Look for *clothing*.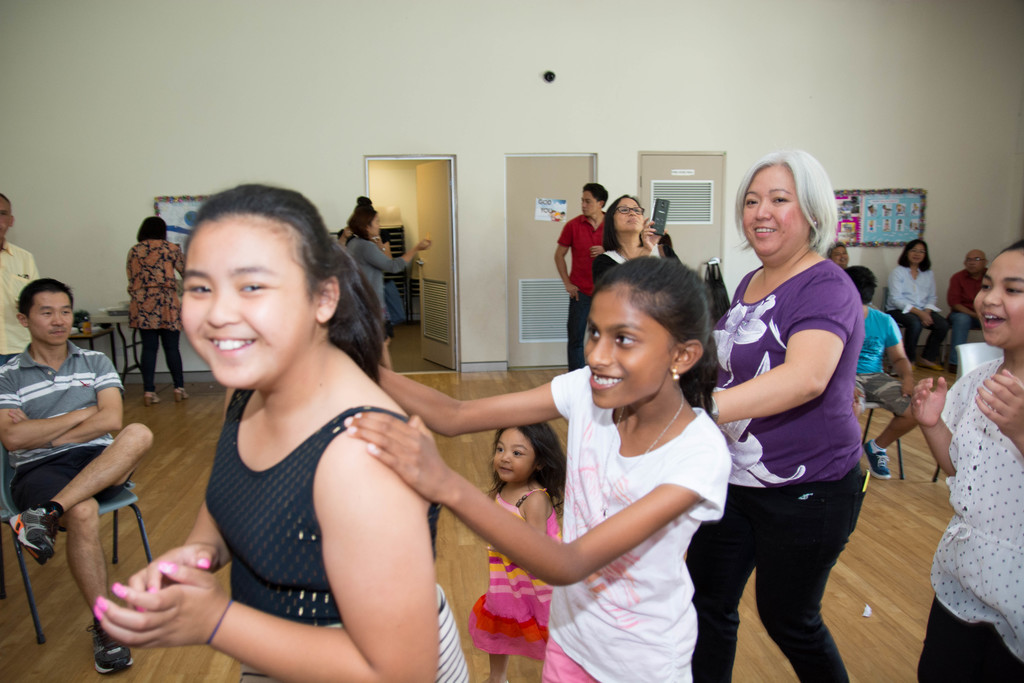
Found: box(129, 240, 185, 390).
